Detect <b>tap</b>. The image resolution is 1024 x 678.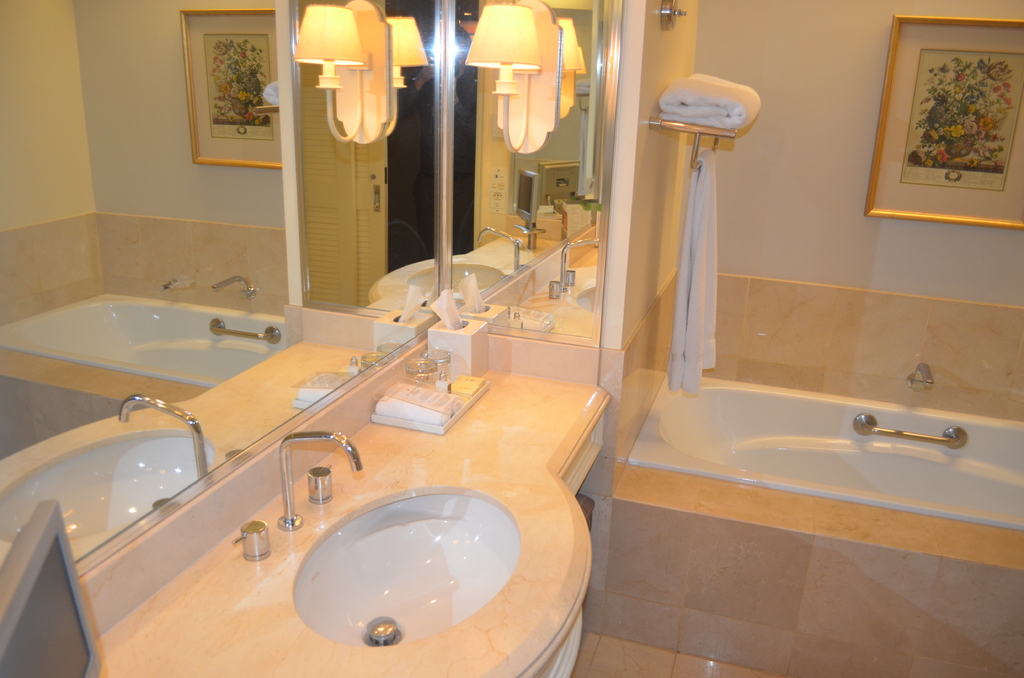
{"left": 906, "top": 362, "right": 932, "bottom": 391}.
